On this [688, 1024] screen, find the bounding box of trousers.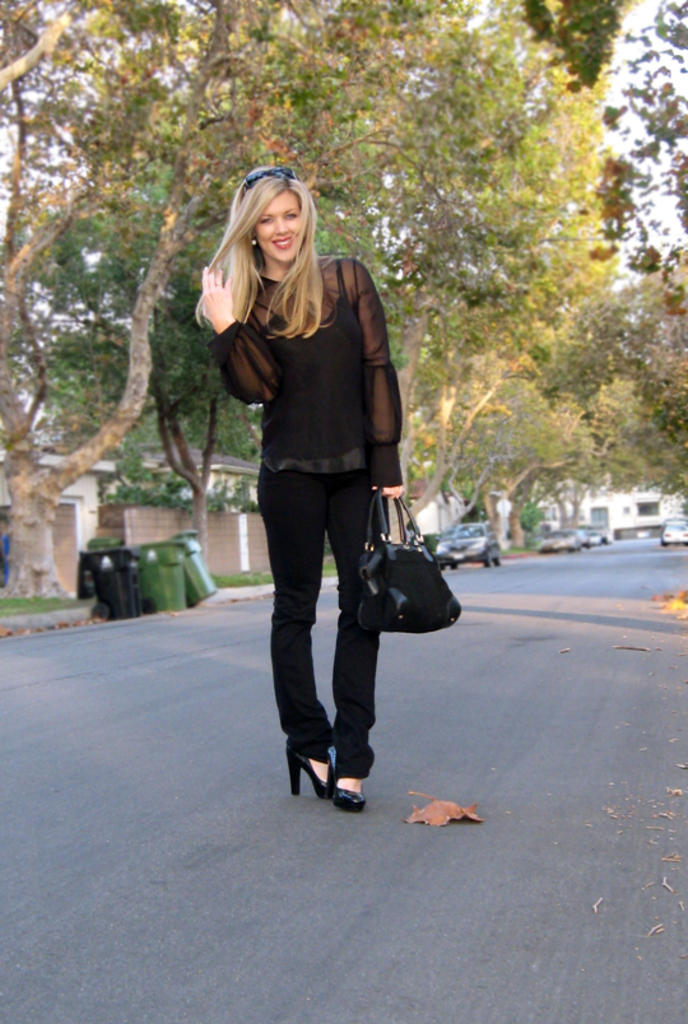
Bounding box: (252,469,390,781).
